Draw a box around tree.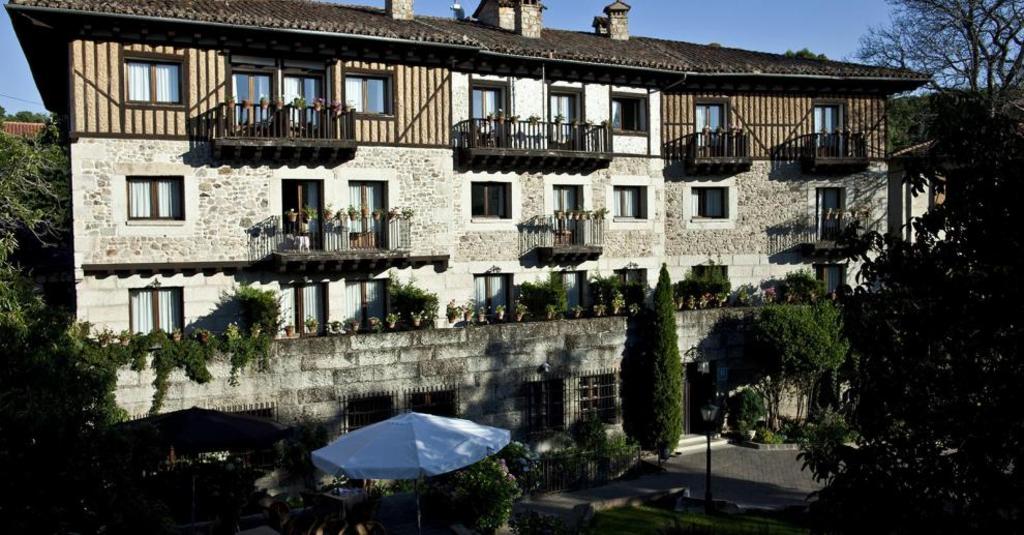
0, 126, 69, 350.
